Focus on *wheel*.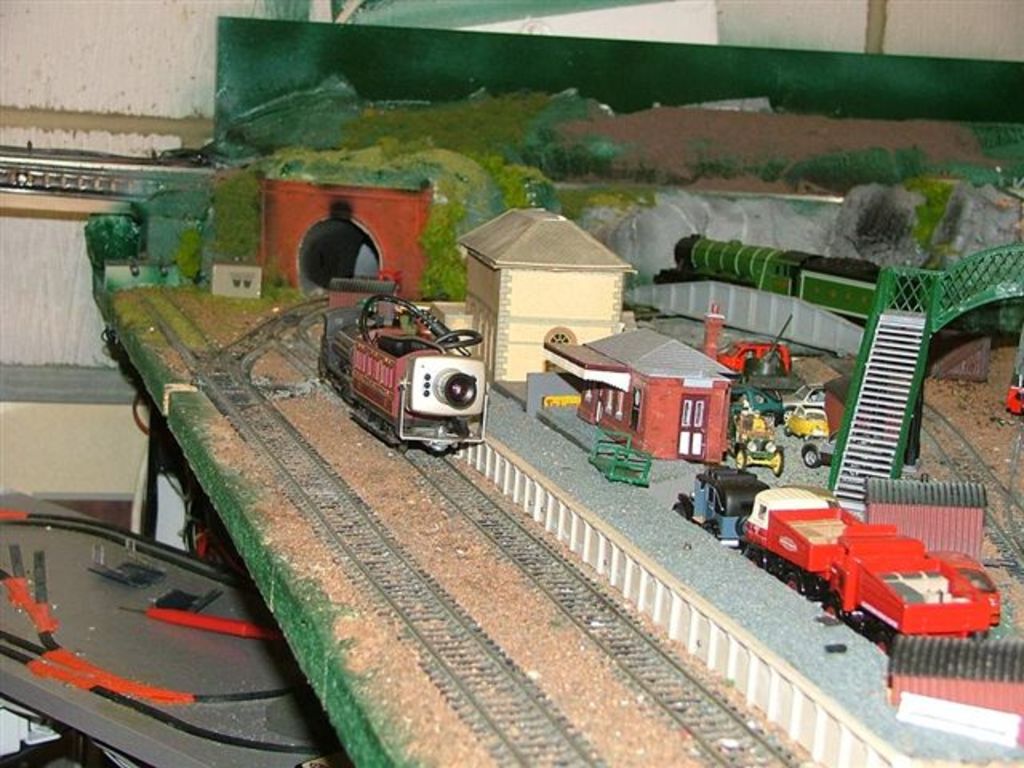
Focused at select_region(771, 451, 784, 475).
